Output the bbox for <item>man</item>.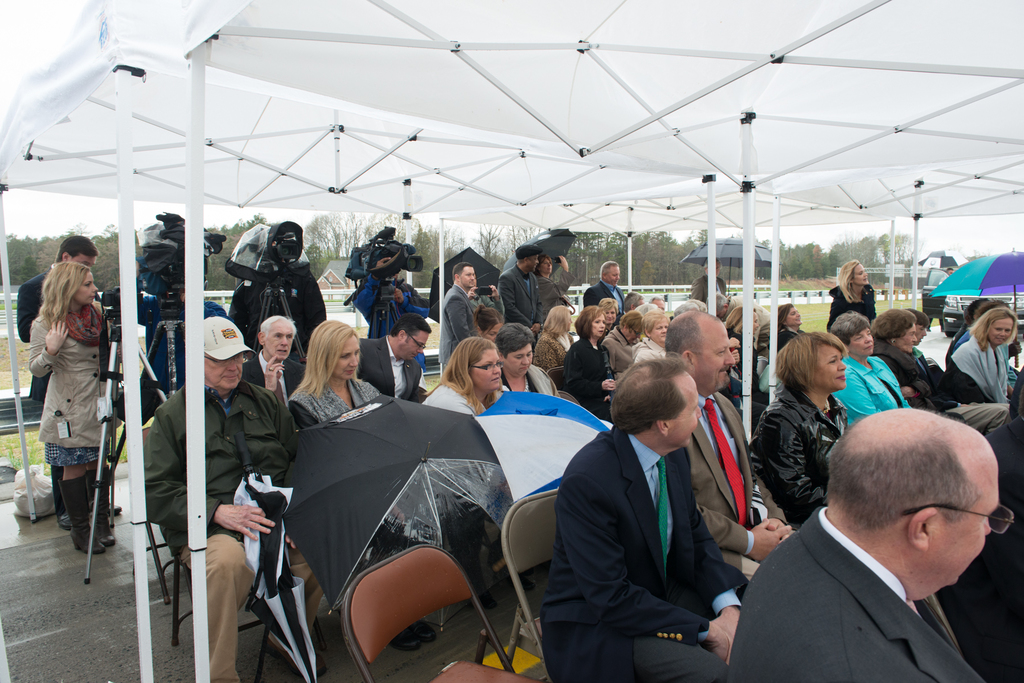
region(138, 314, 300, 682).
